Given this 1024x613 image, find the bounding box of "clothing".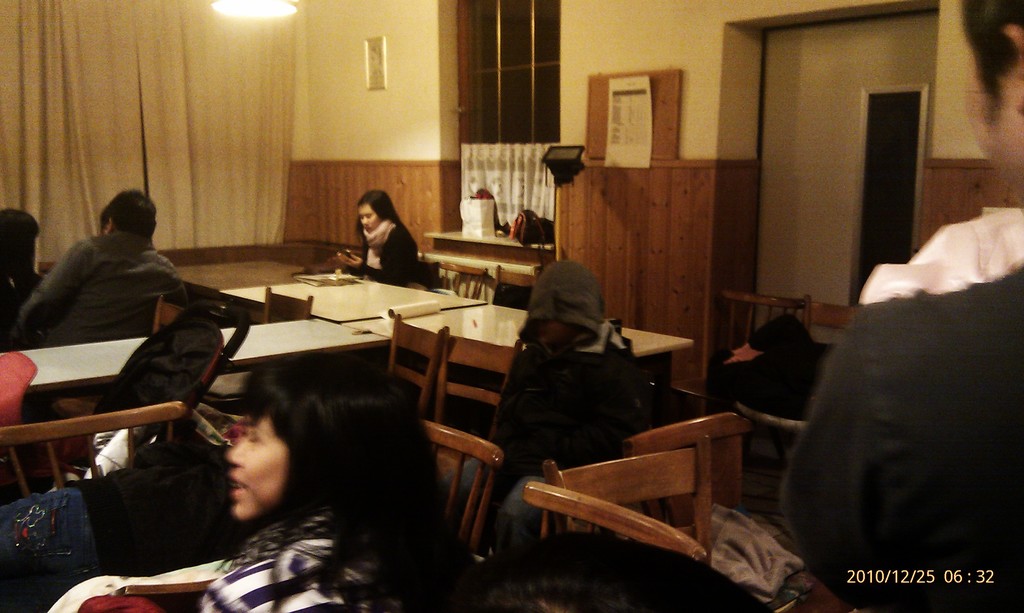
<box>353,216,425,282</box>.
